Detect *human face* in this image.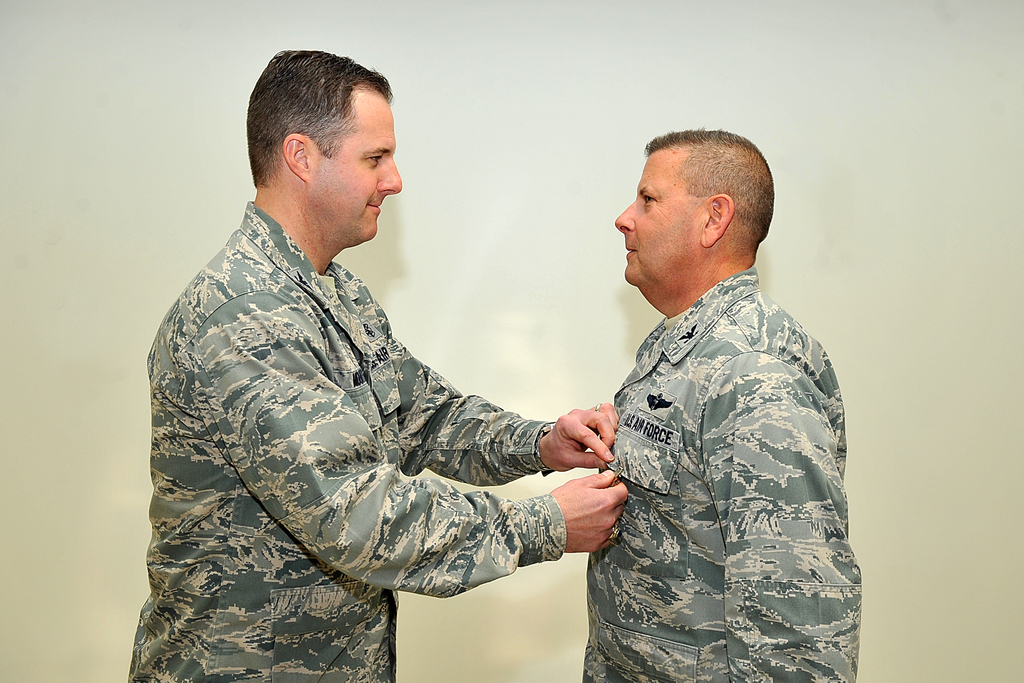
Detection: (310, 78, 402, 245).
